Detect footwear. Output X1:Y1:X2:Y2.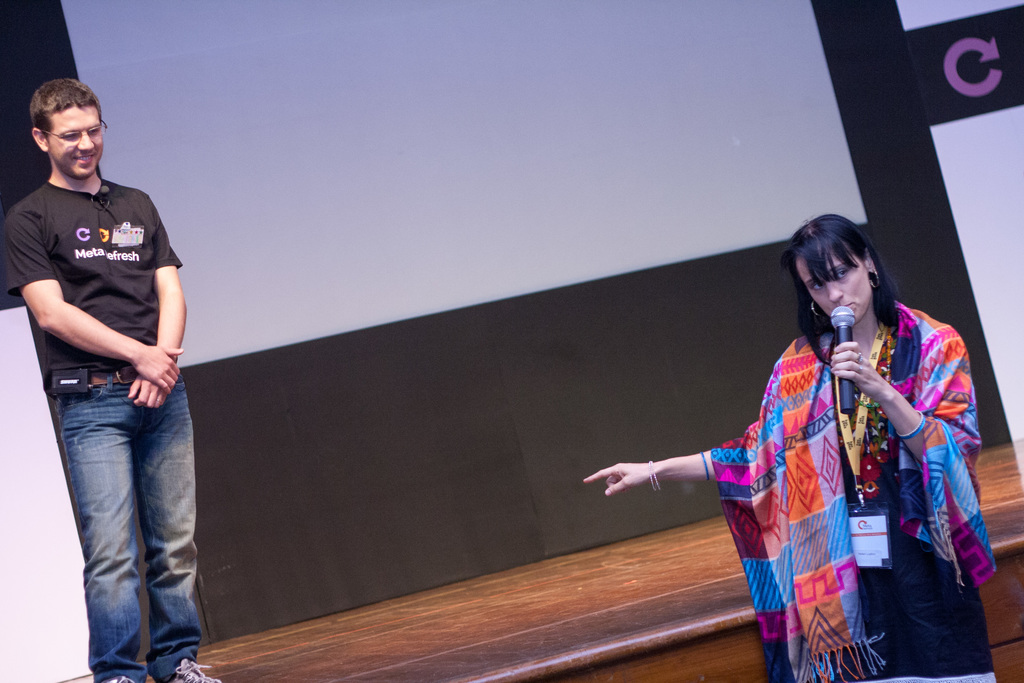
170:668:219:682.
